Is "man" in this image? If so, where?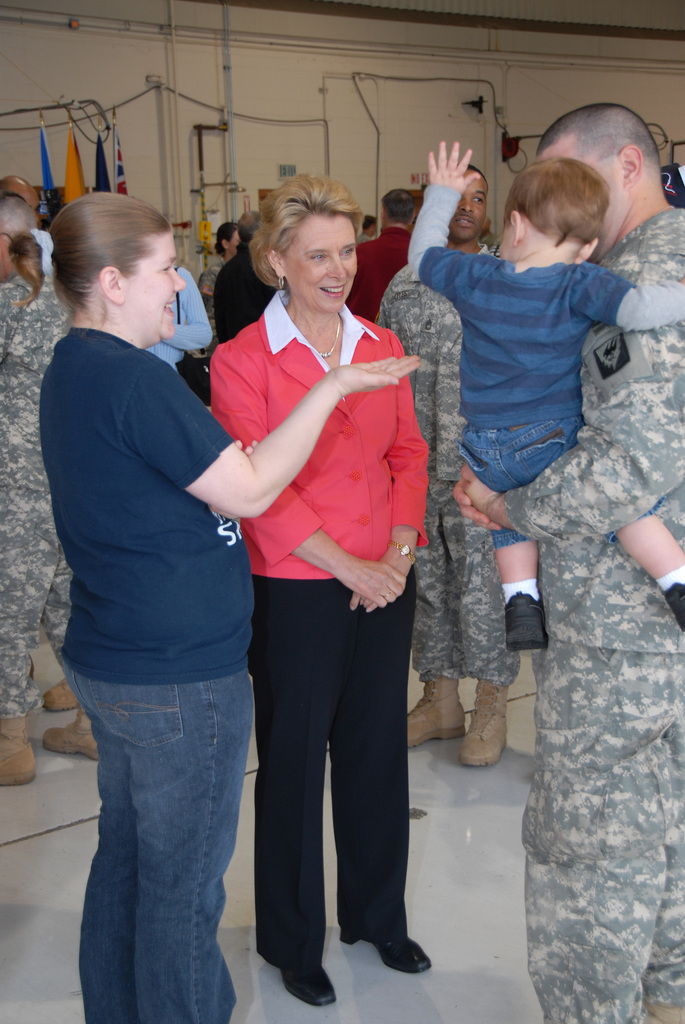
Yes, at <region>209, 211, 284, 350</region>.
